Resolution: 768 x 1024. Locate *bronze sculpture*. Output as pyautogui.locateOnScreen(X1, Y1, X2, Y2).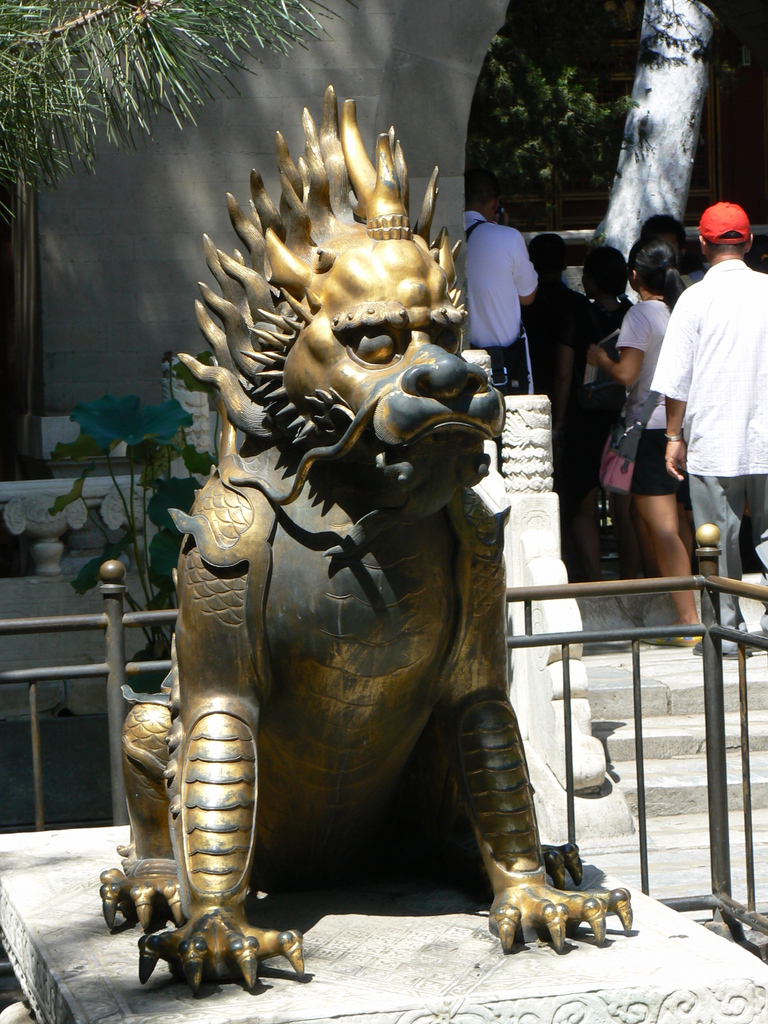
pyautogui.locateOnScreen(93, 81, 628, 996).
